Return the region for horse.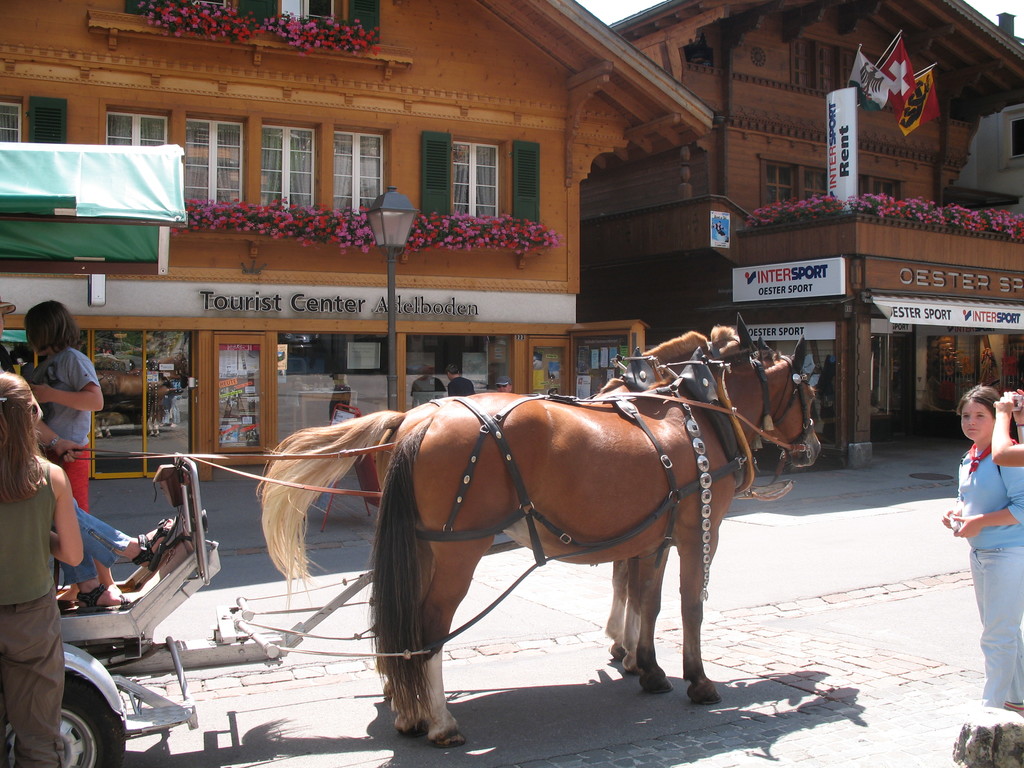
[left=253, top=308, right=758, bottom=712].
